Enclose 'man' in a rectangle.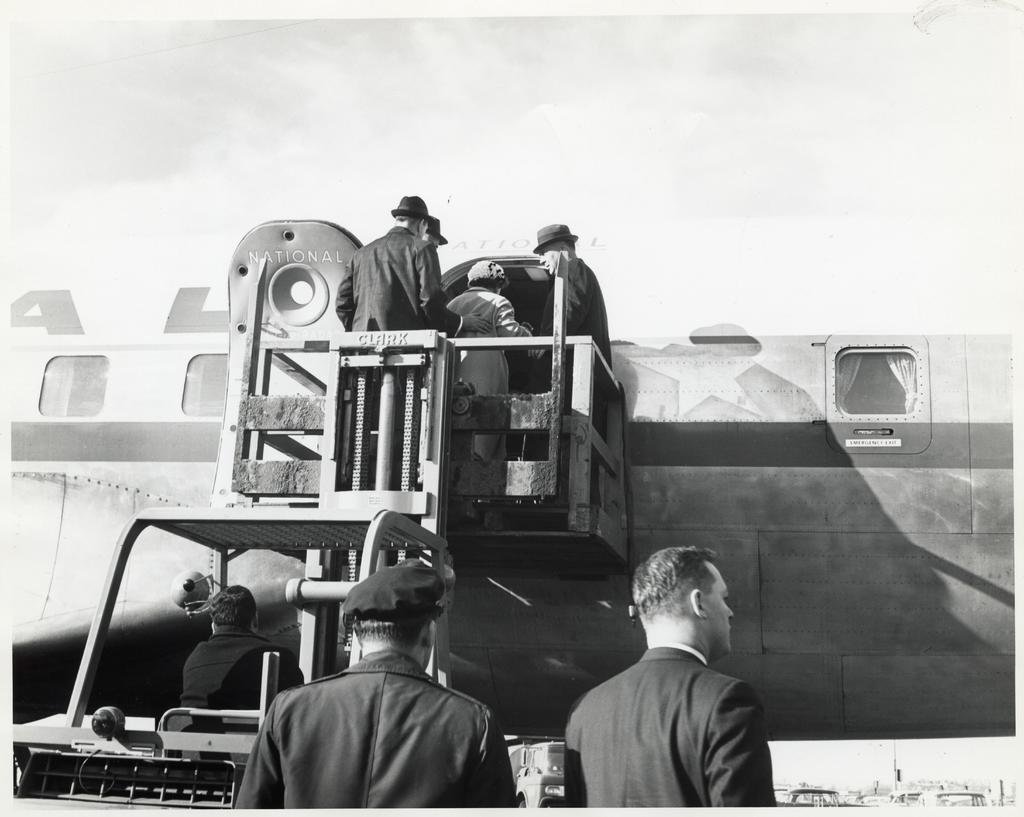
region(528, 213, 608, 508).
